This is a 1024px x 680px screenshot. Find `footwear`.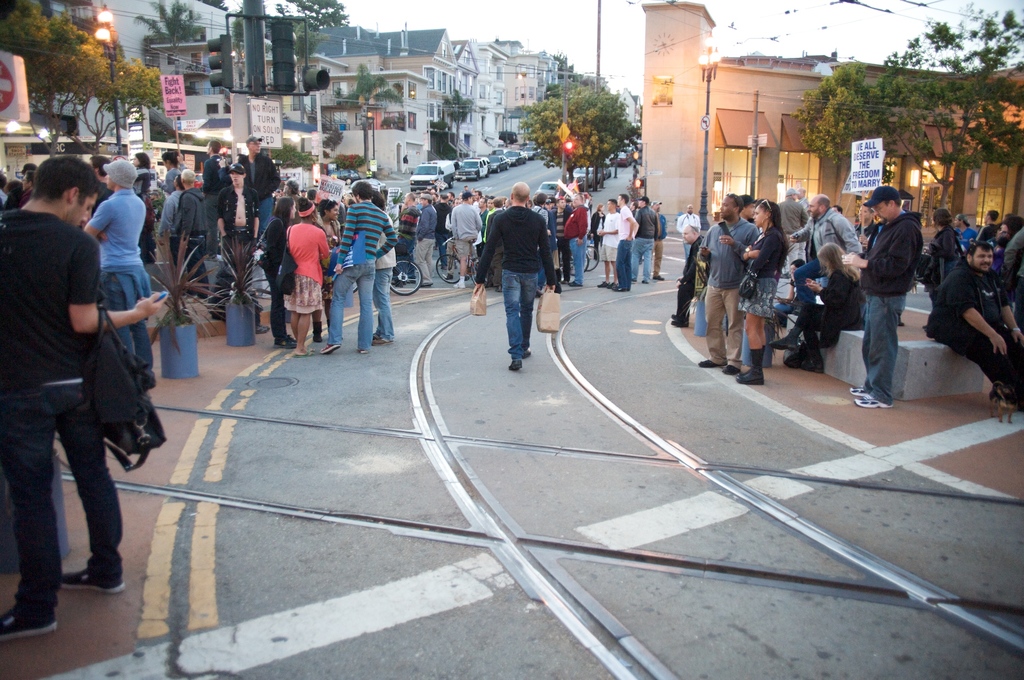
Bounding box: locate(507, 360, 524, 372).
